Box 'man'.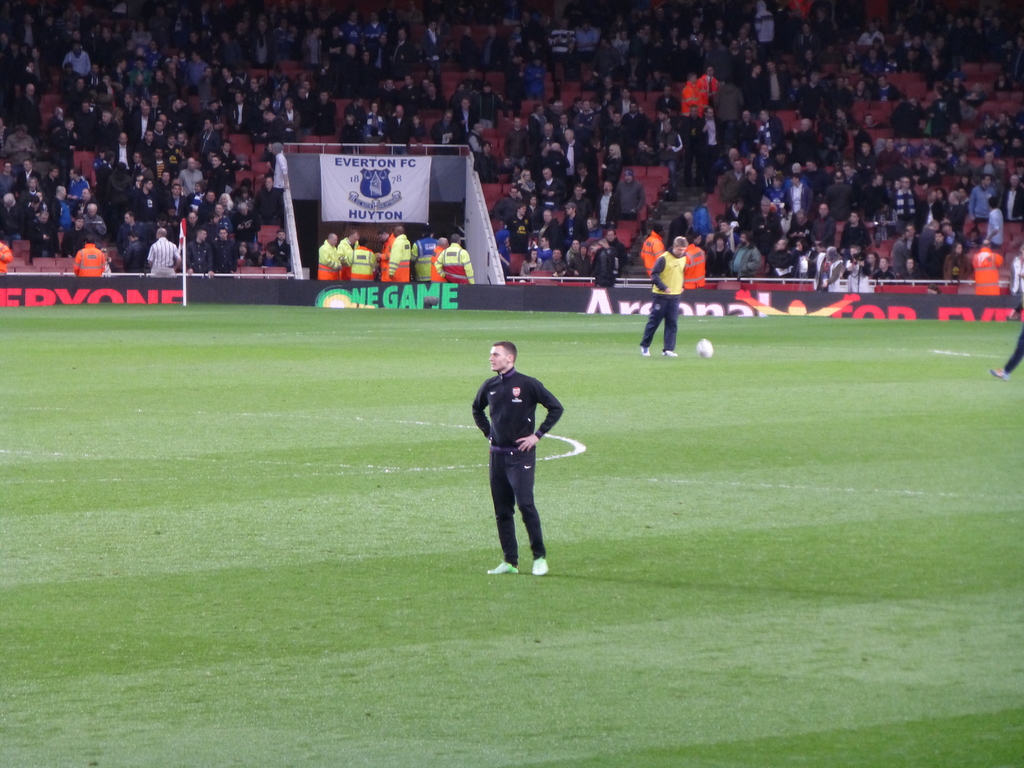
(72, 236, 104, 278).
